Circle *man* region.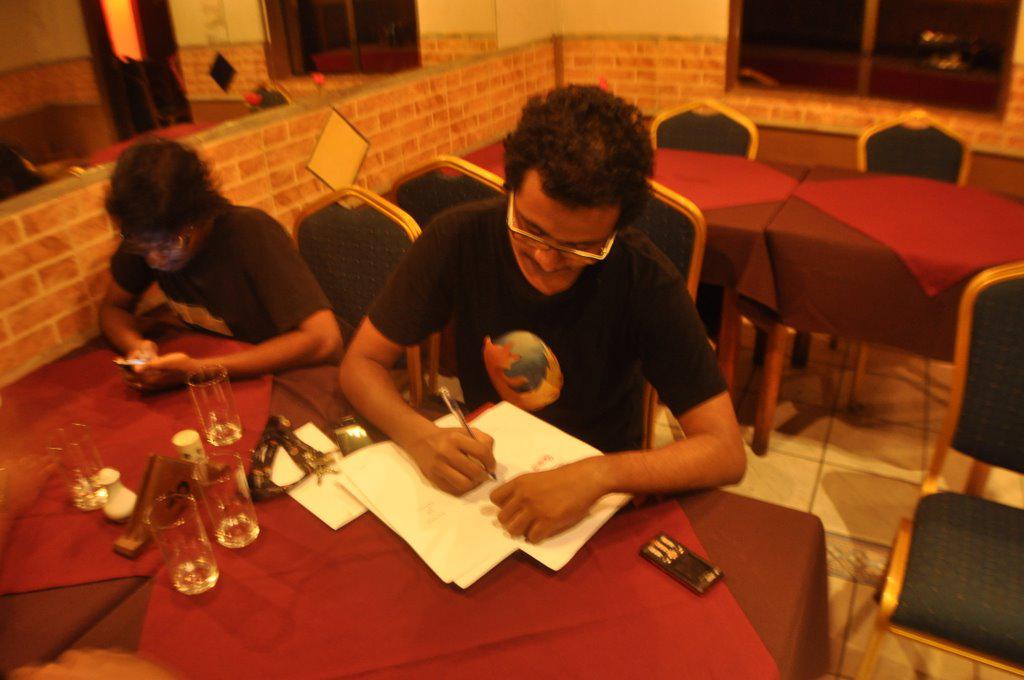
Region: bbox=(279, 86, 770, 620).
